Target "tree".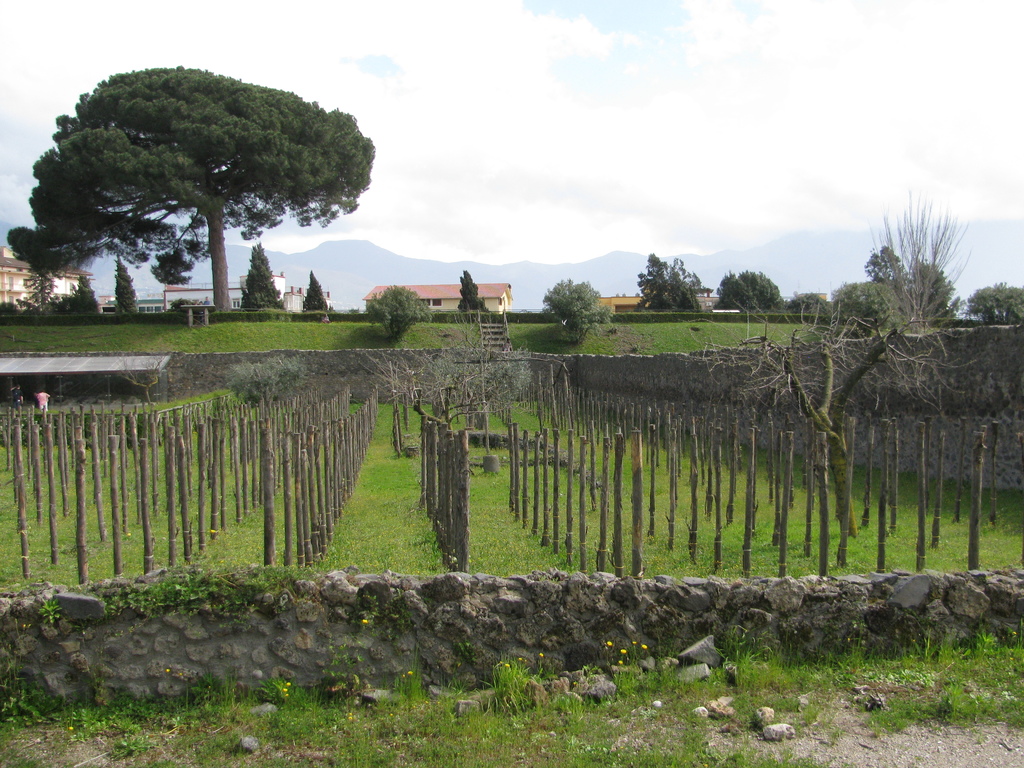
Target region: region(722, 273, 758, 312).
